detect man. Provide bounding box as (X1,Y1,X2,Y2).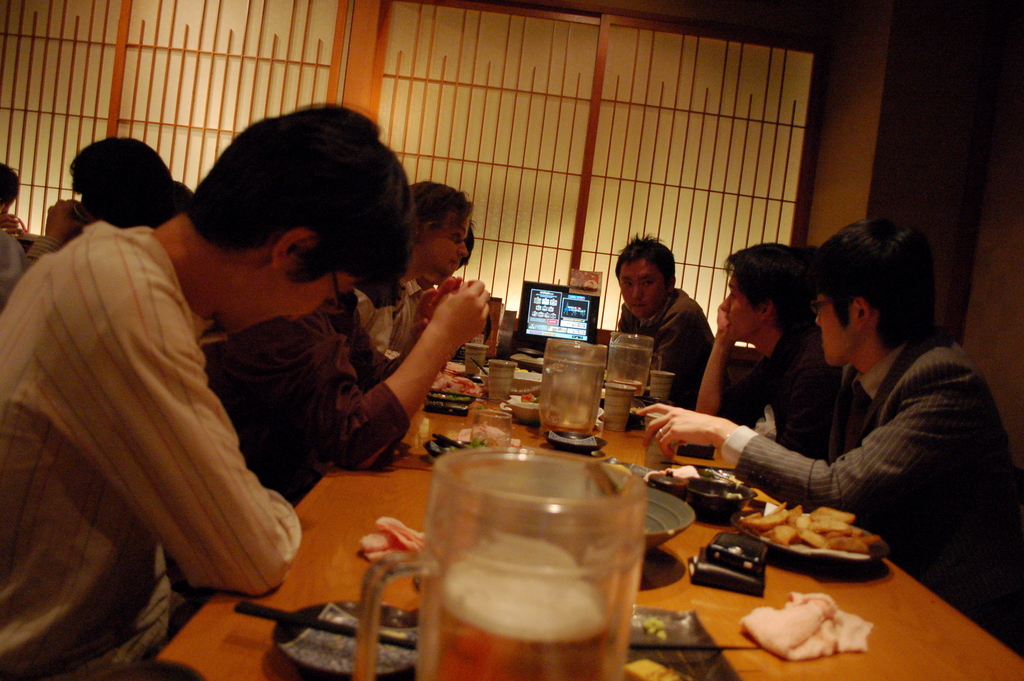
(602,243,733,406).
